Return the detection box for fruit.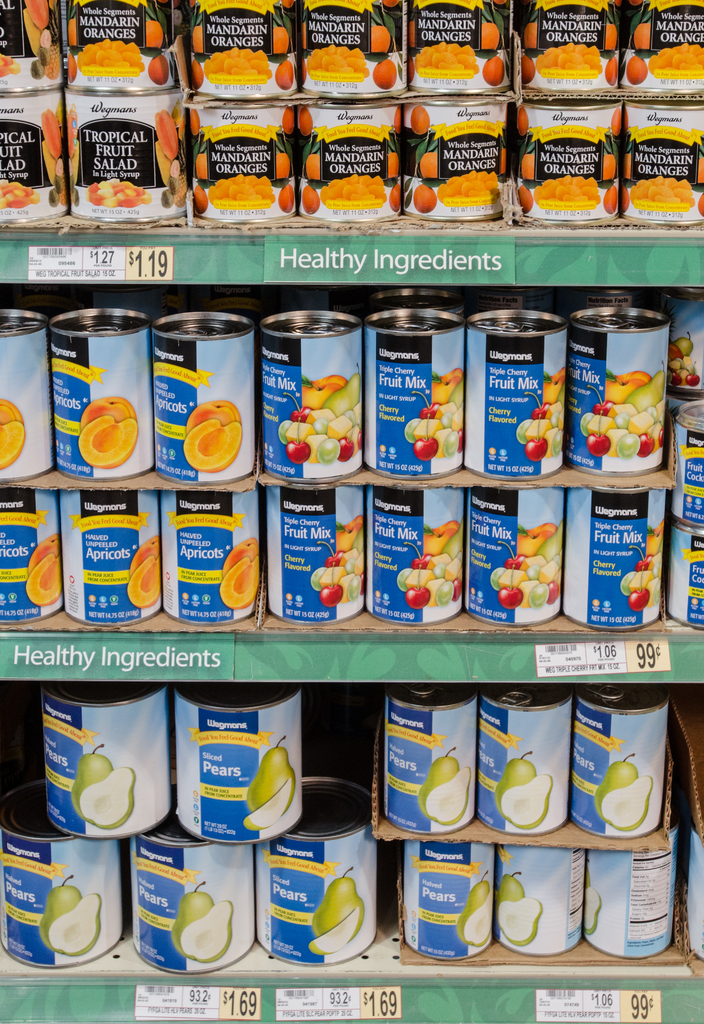
box(418, 751, 473, 827).
